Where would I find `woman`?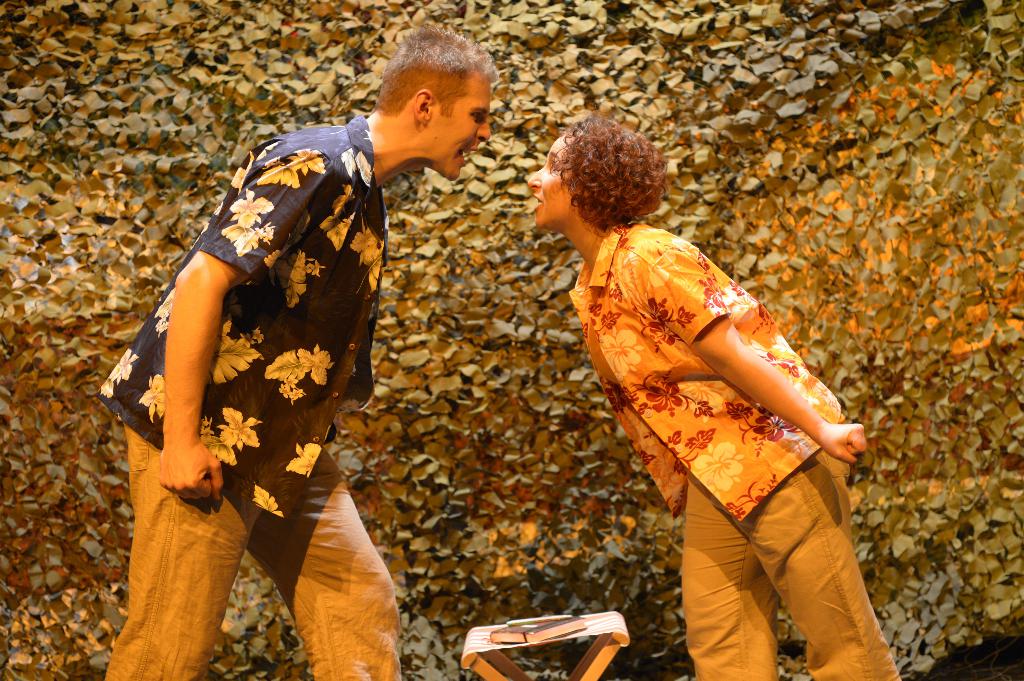
At {"left": 515, "top": 108, "right": 917, "bottom": 680}.
